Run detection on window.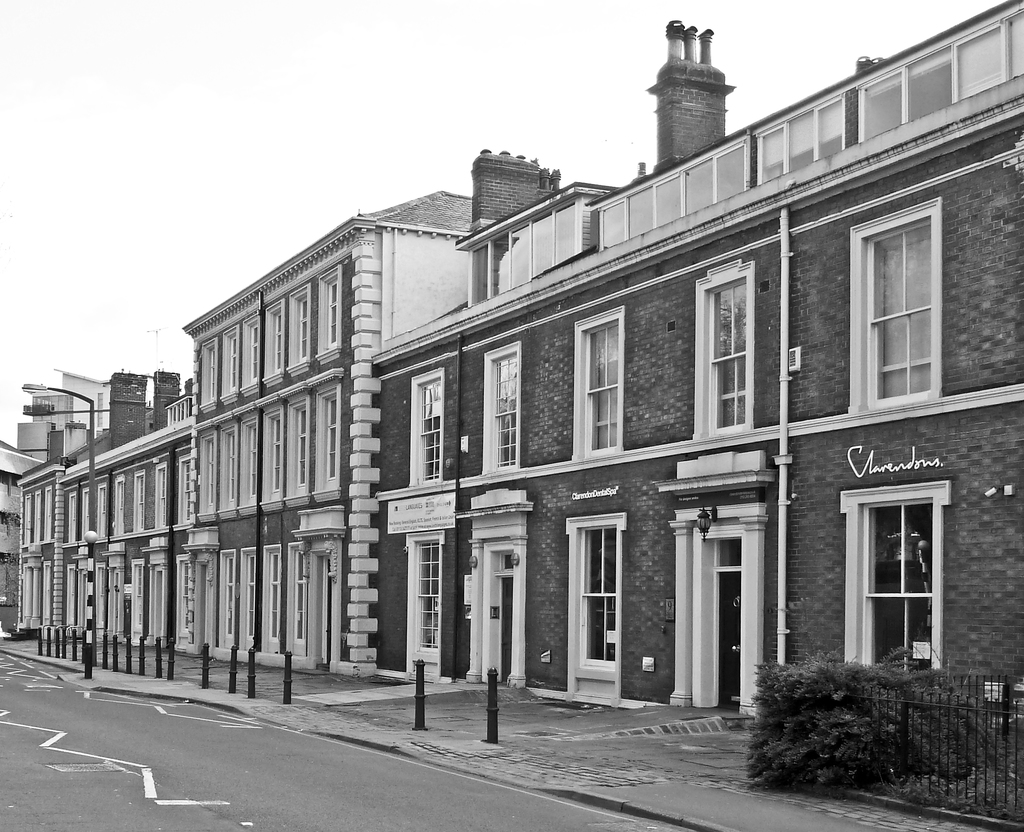
Result: rect(854, 466, 964, 671).
